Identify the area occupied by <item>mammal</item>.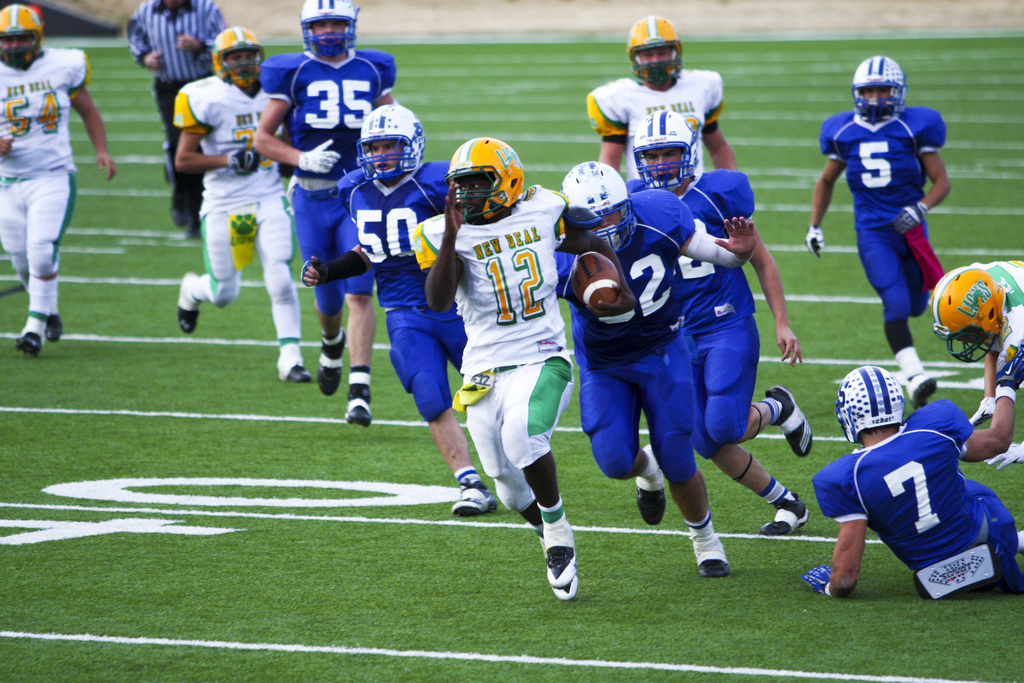
Area: detection(626, 111, 815, 533).
